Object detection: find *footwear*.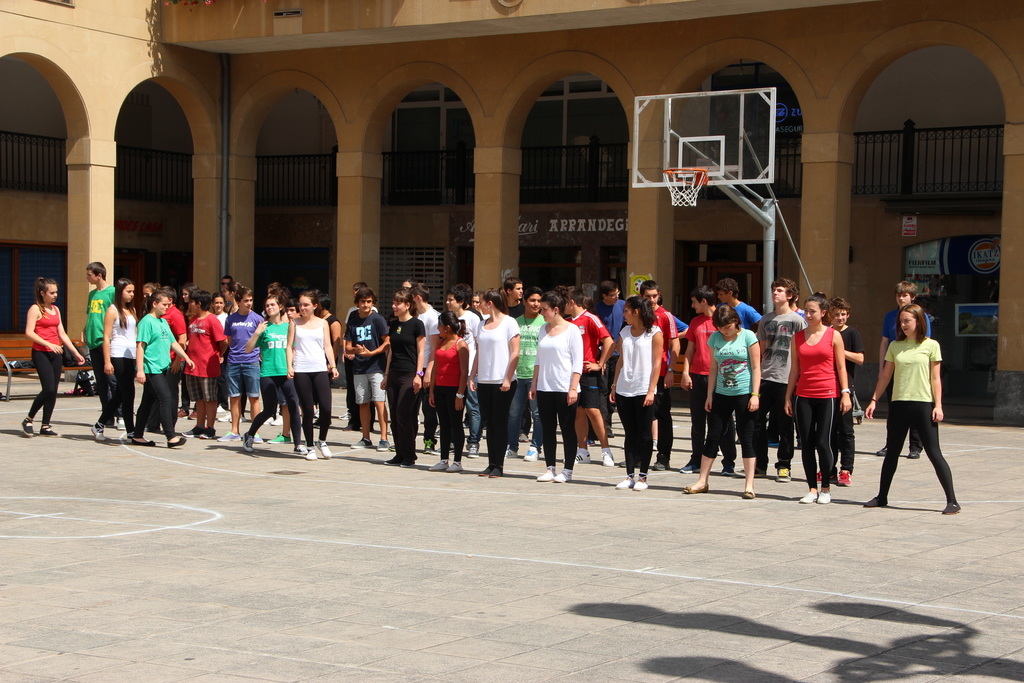
433/448/440/454.
